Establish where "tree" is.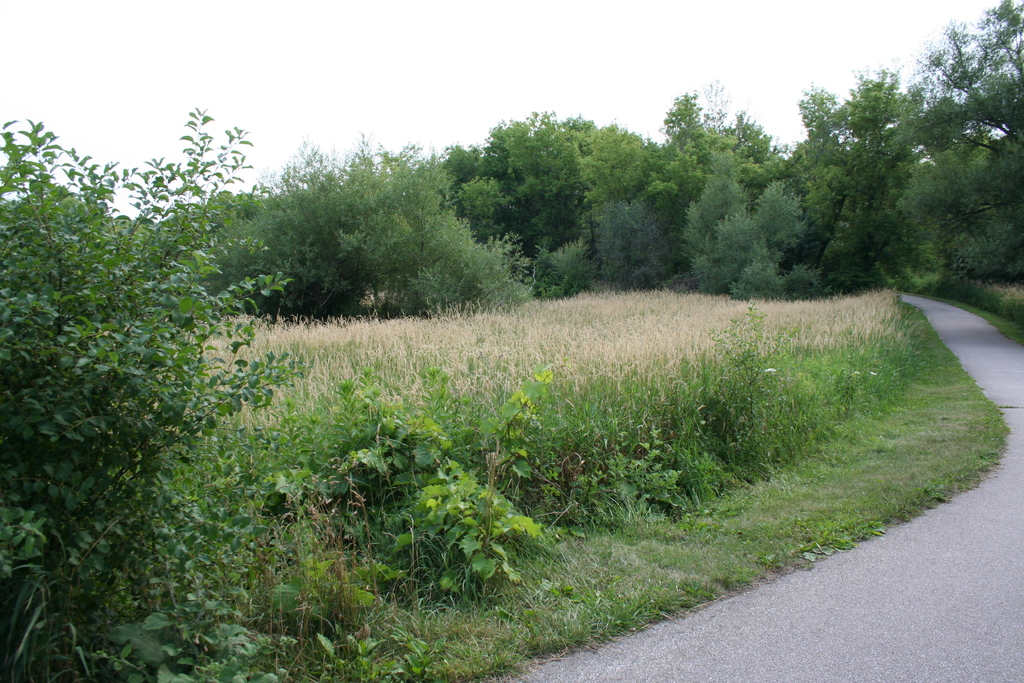
Established at box=[577, 118, 669, 283].
